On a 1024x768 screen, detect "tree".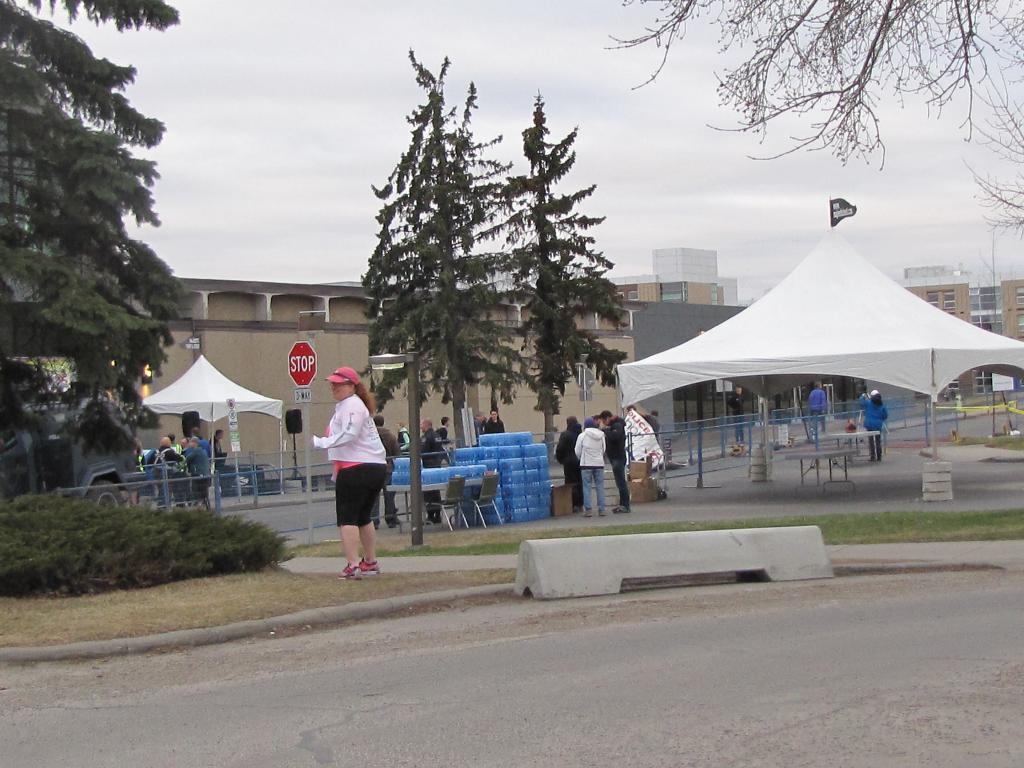
<bbox>0, 0, 191, 458</bbox>.
